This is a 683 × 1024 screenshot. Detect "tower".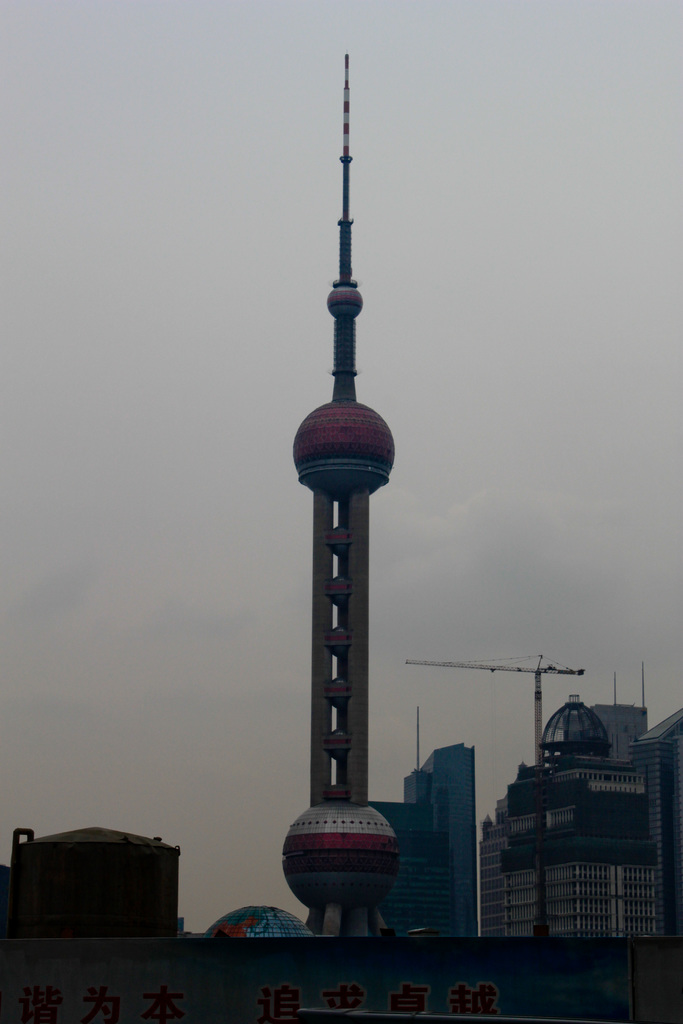
{"x1": 281, "y1": 54, "x2": 403, "y2": 941}.
